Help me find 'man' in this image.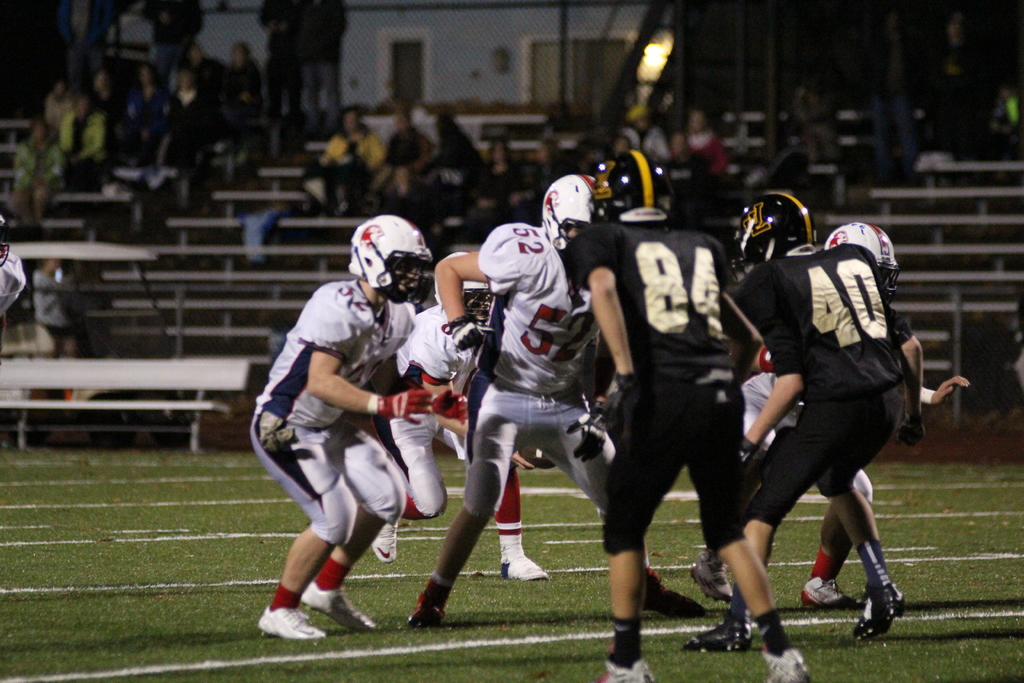
Found it: bbox(375, 259, 548, 581).
